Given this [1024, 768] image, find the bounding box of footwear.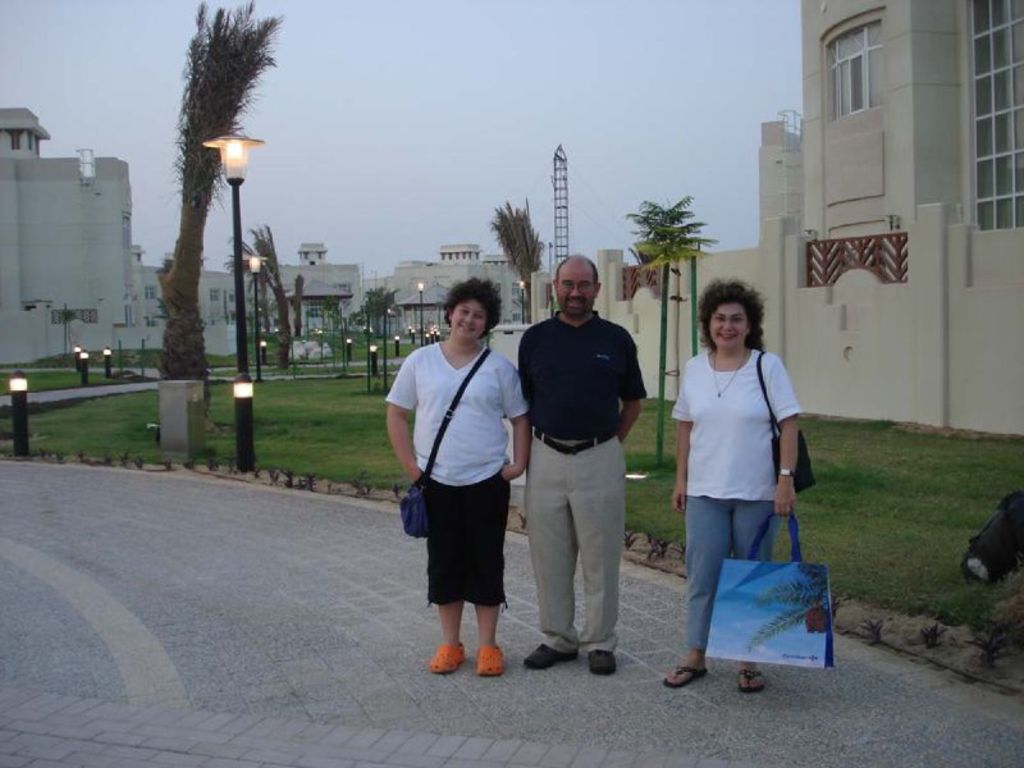
locate(584, 646, 617, 673).
